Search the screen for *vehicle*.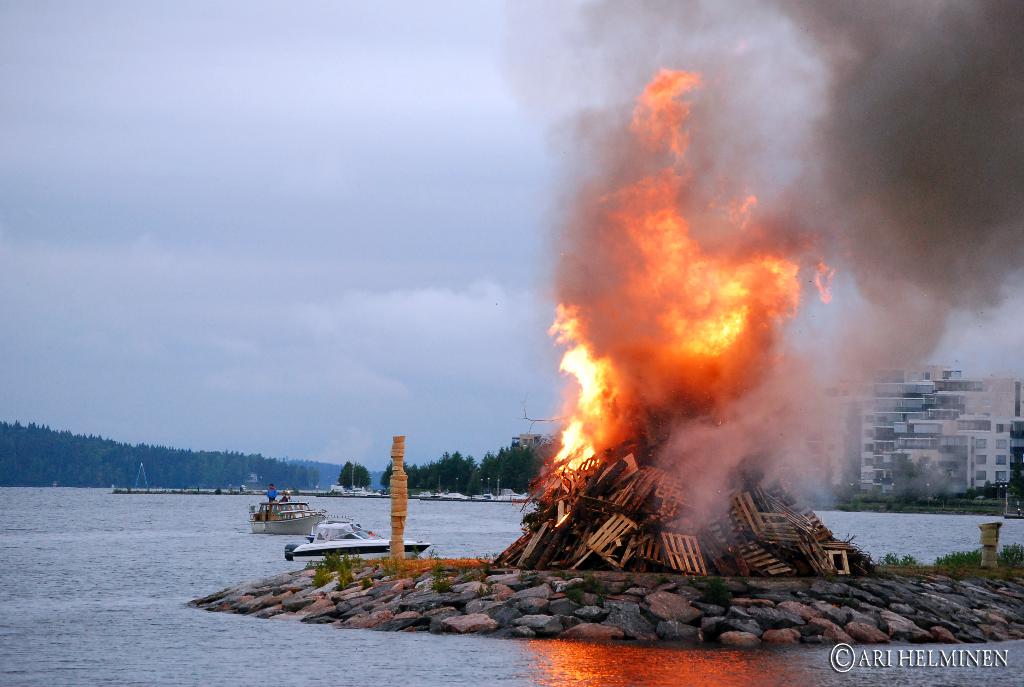
Found at <region>285, 523, 431, 562</region>.
